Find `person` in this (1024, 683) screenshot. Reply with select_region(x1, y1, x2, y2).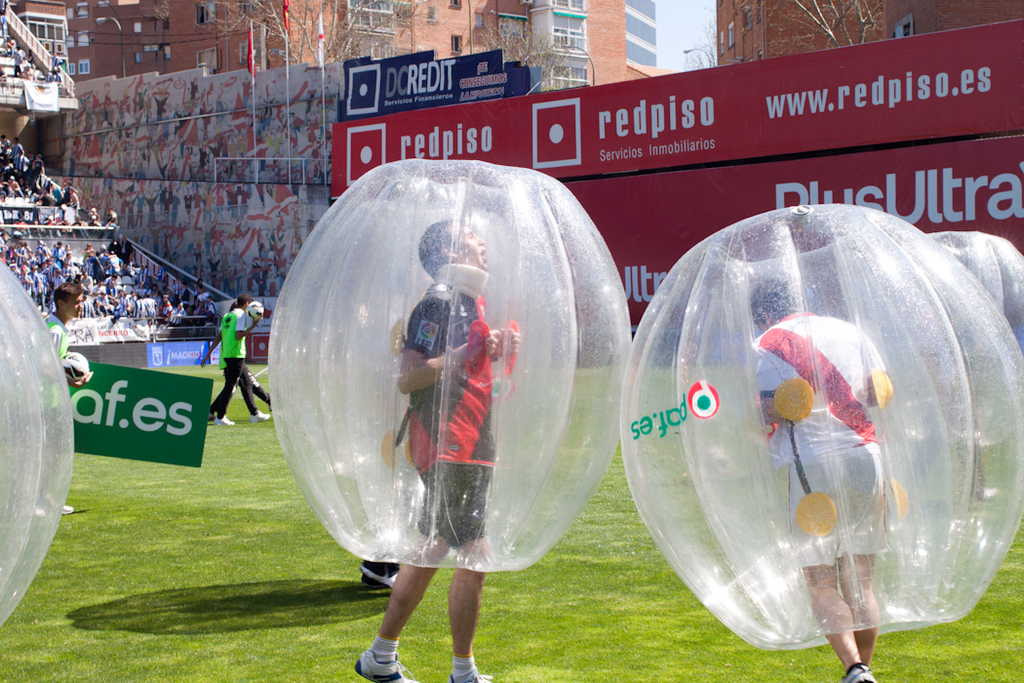
select_region(217, 294, 271, 426).
